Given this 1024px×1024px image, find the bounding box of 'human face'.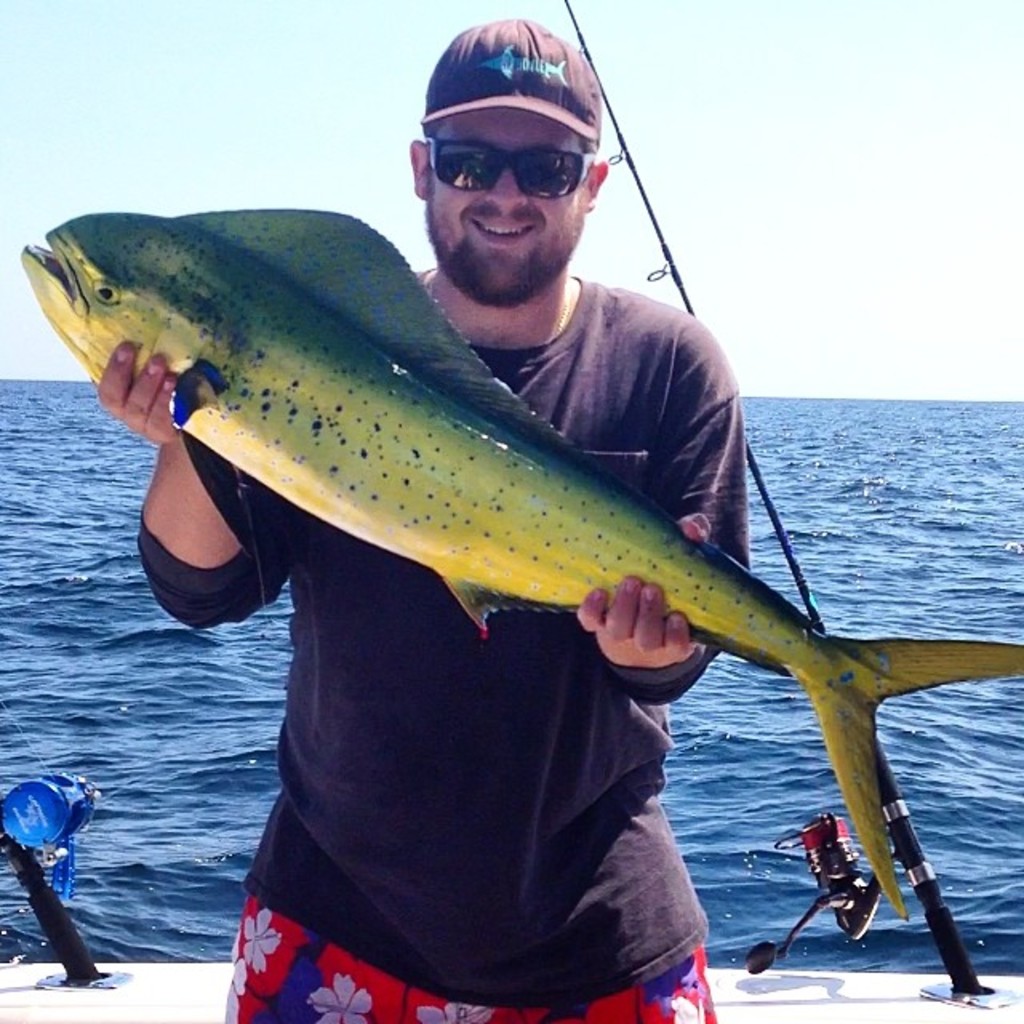
BBox(427, 109, 581, 310).
